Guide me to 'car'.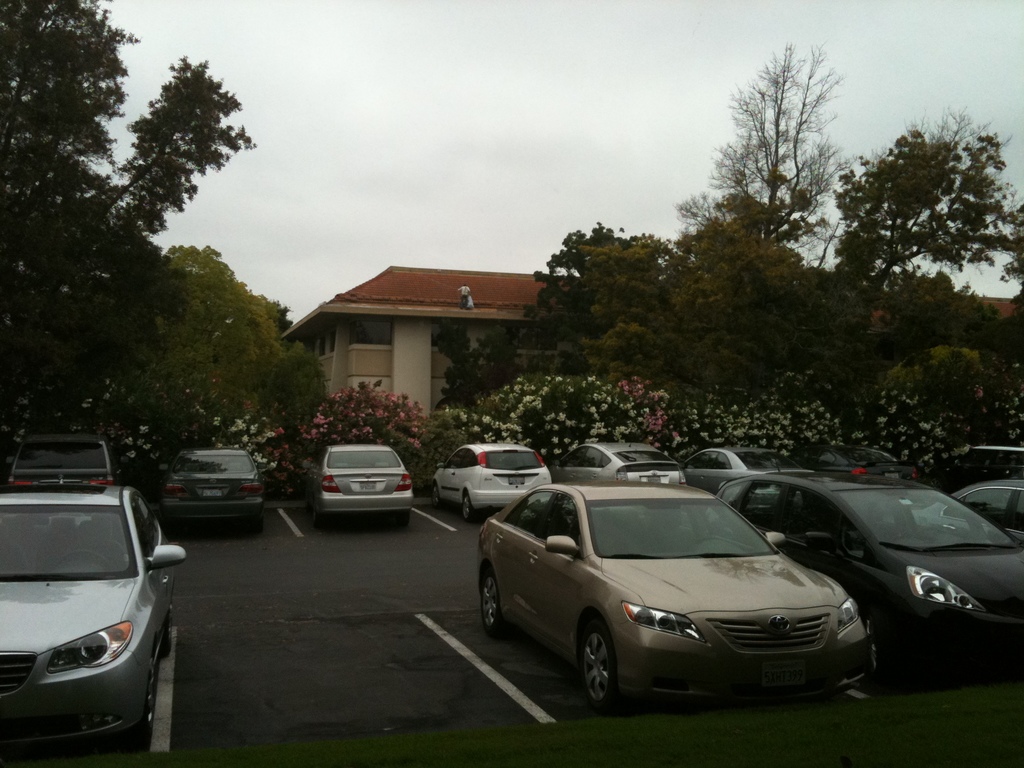
Guidance: Rect(160, 447, 262, 536).
